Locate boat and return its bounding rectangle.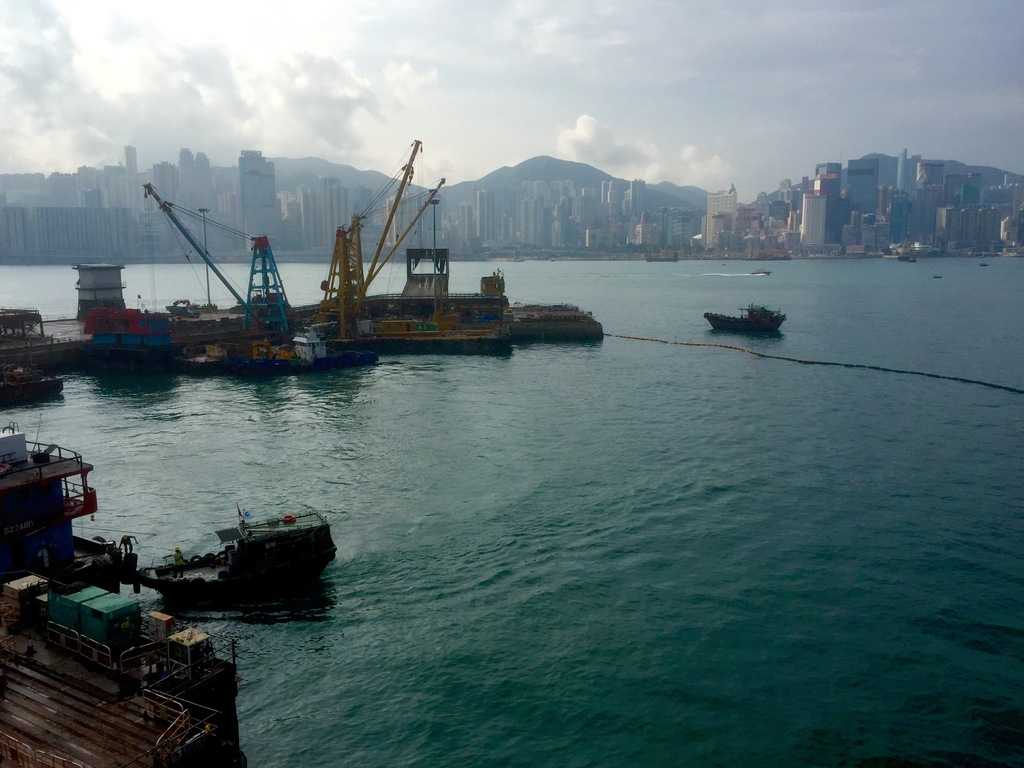
left=139, top=506, right=344, bottom=598.
